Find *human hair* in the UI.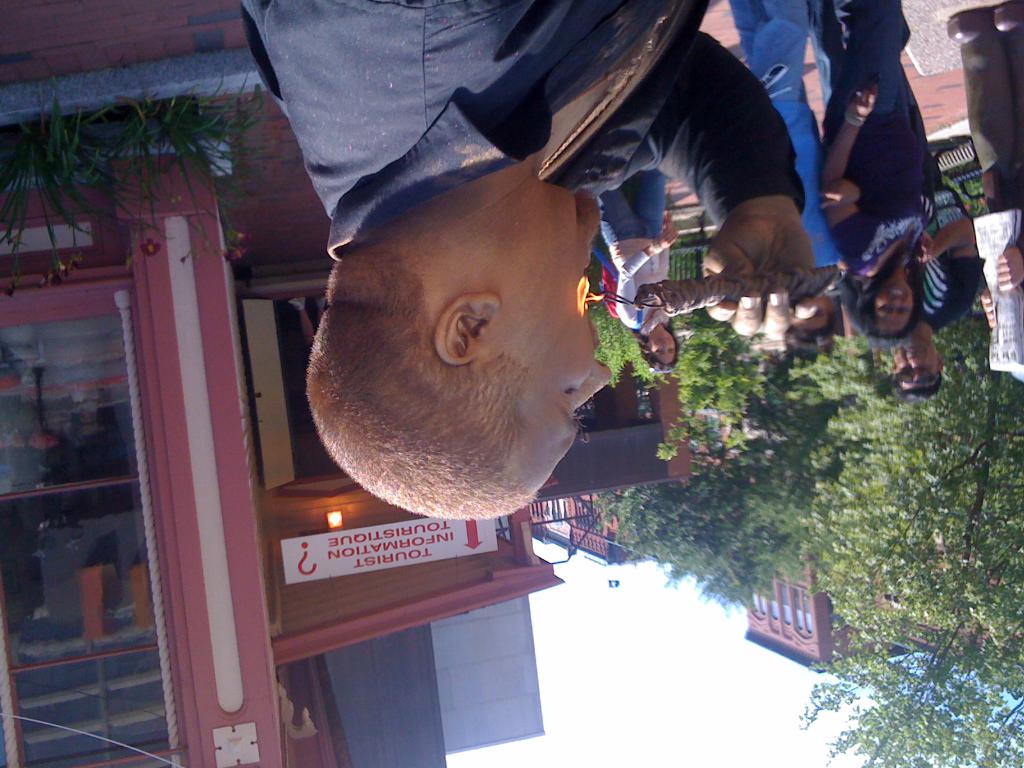
UI element at pyautogui.locateOnScreen(835, 243, 927, 351).
